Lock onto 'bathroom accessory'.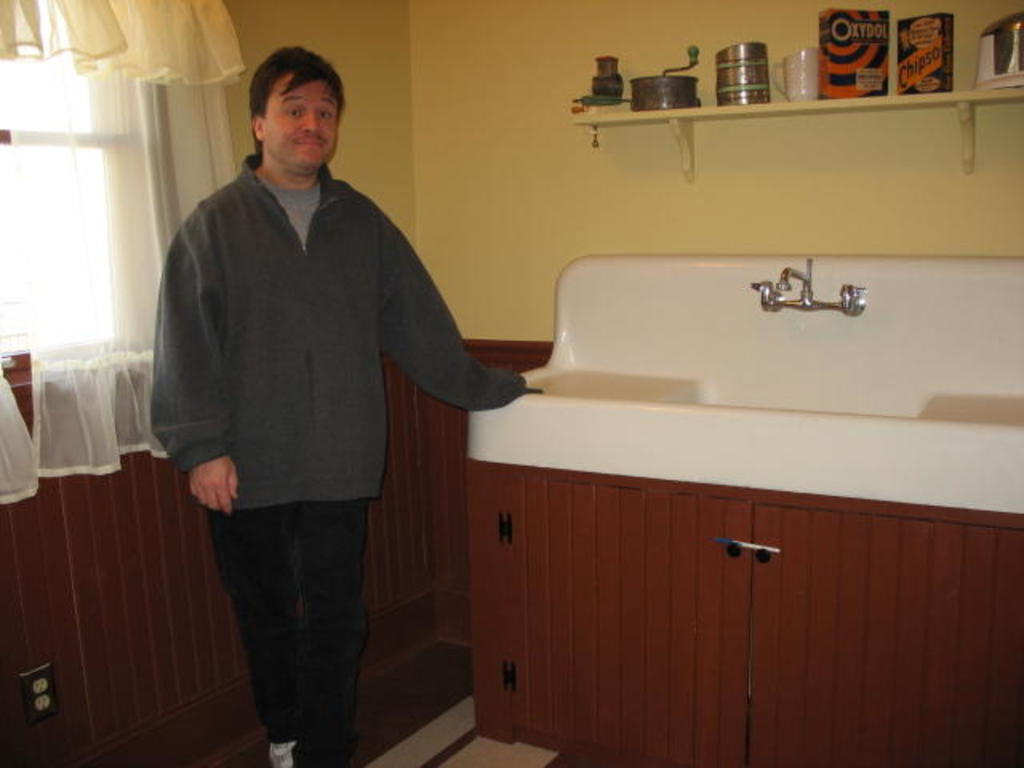
Locked: 464,222,1022,533.
